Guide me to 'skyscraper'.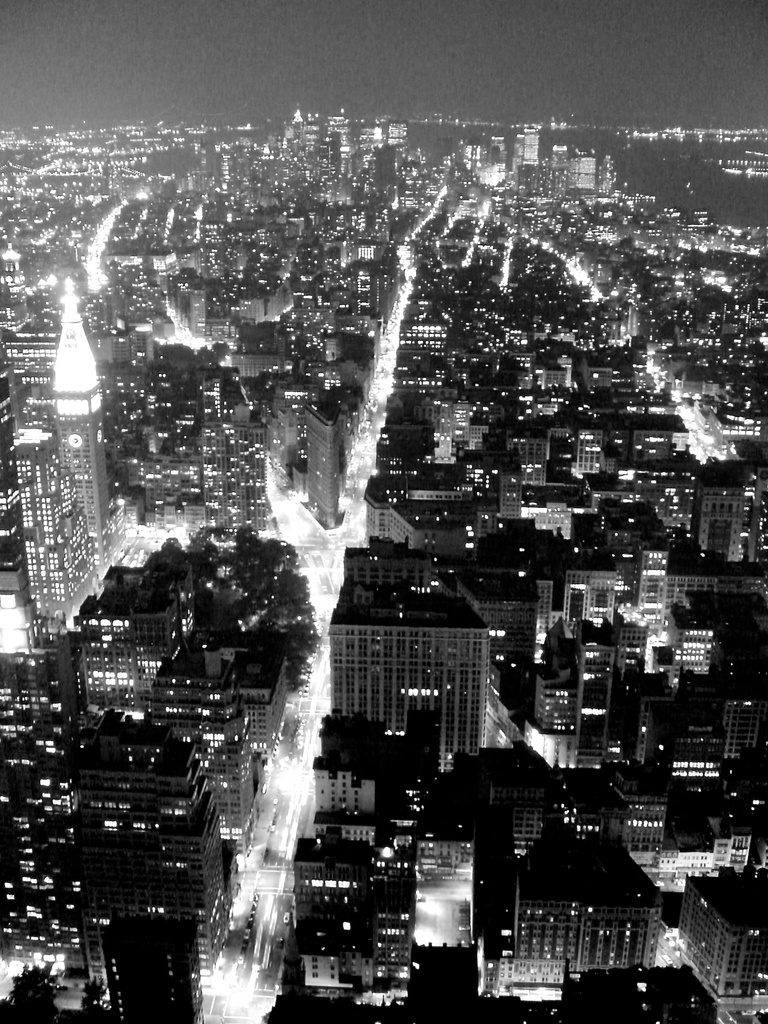
Guidance: 6/379/99/619.
